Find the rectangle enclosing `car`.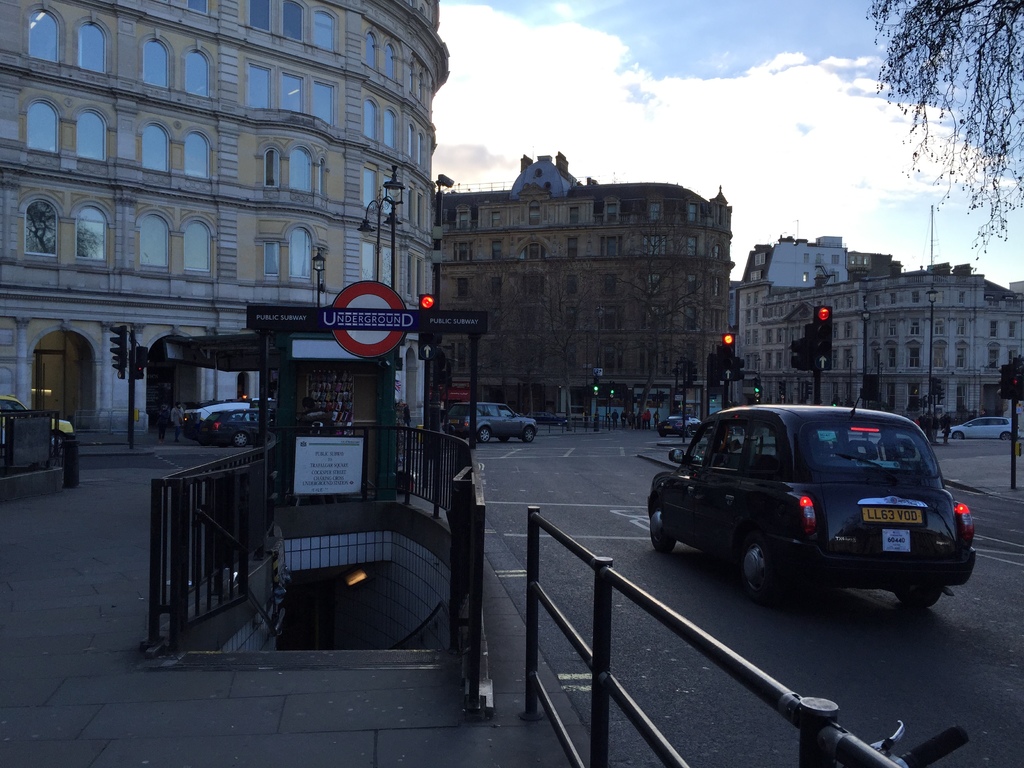
x1=656, y1=416, x2=703, y2=438.
